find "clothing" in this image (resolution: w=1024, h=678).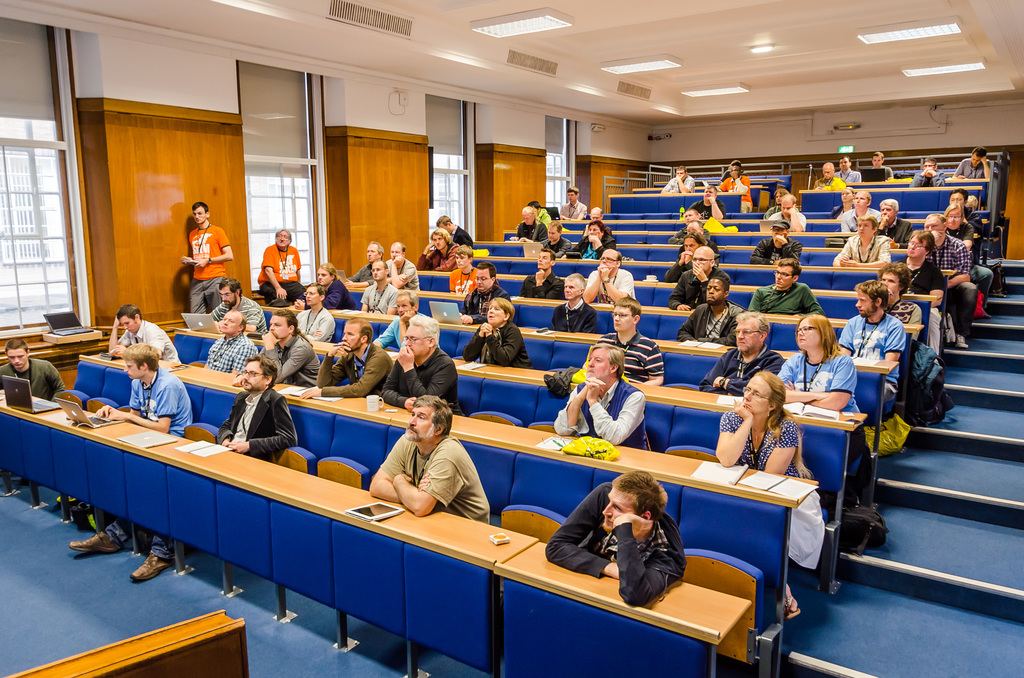
[359,282,399,312].
